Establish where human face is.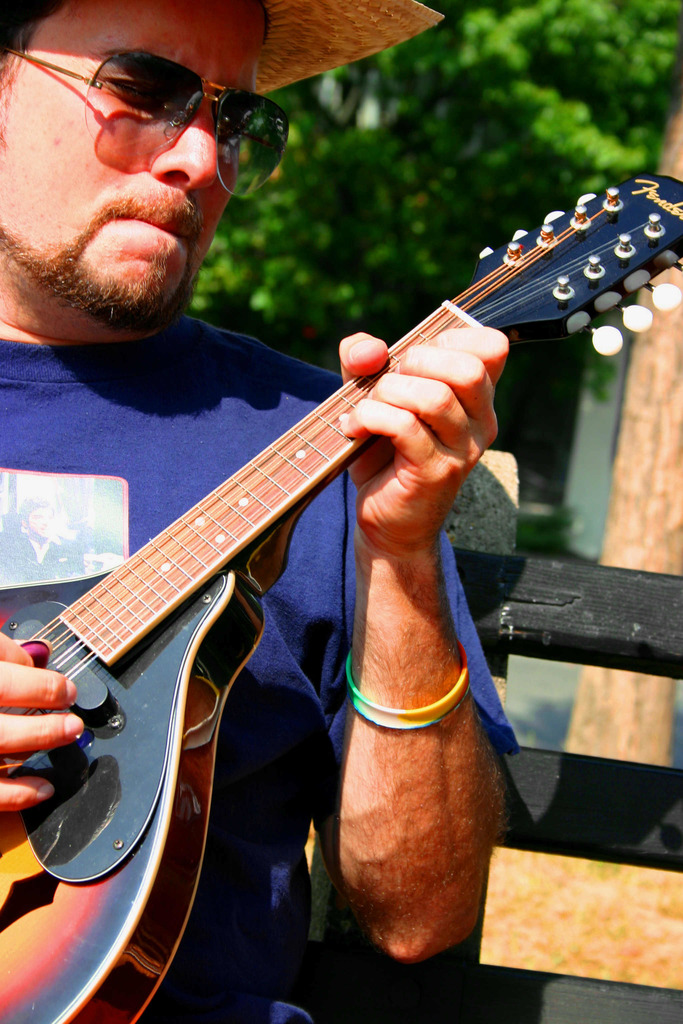
Established at (x1=0, y1=0, x2=260, y2=328).
